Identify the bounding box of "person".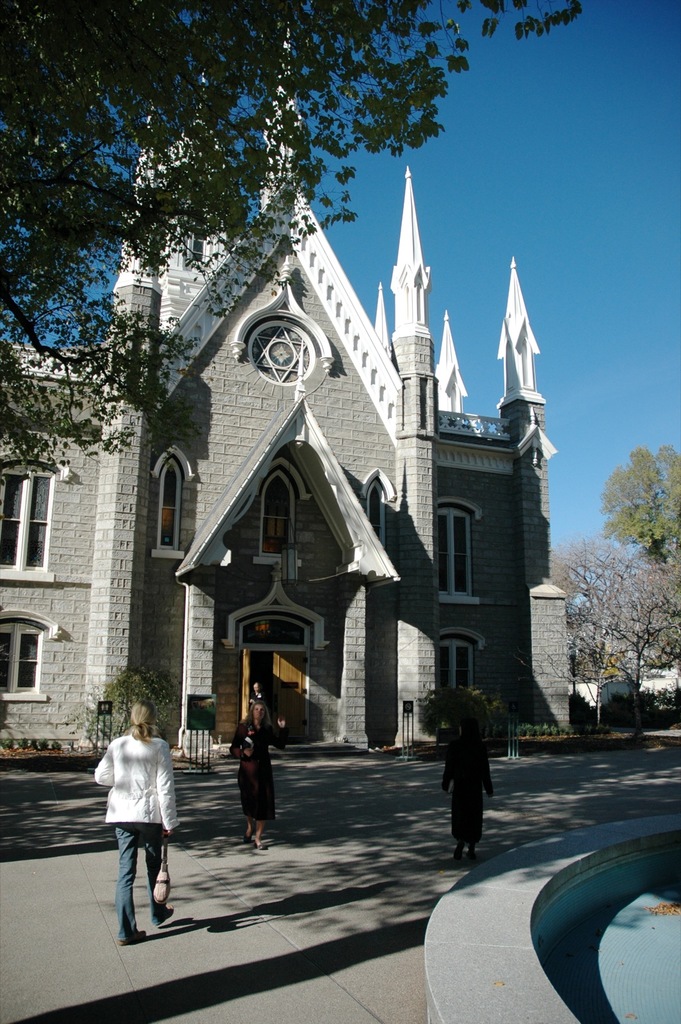
{"x1": 225, "y1": 698, "x2": 287, "y2": 845}.
